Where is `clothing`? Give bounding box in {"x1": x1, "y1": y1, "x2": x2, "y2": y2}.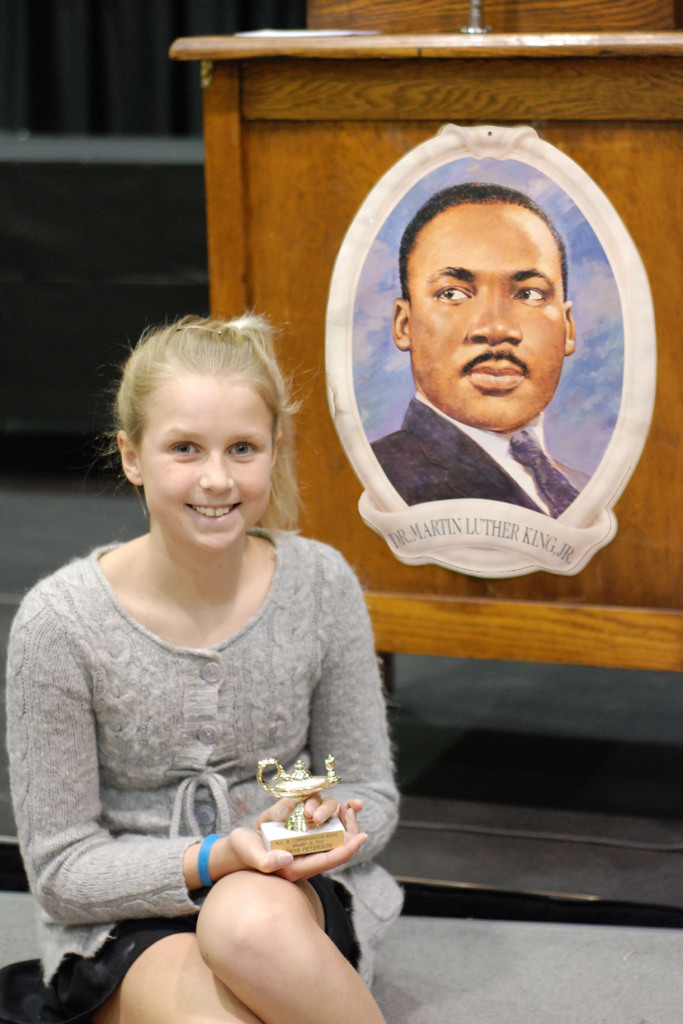
{"x1": 368, "y1": 391, "x2": 594, "y2": 514}.
